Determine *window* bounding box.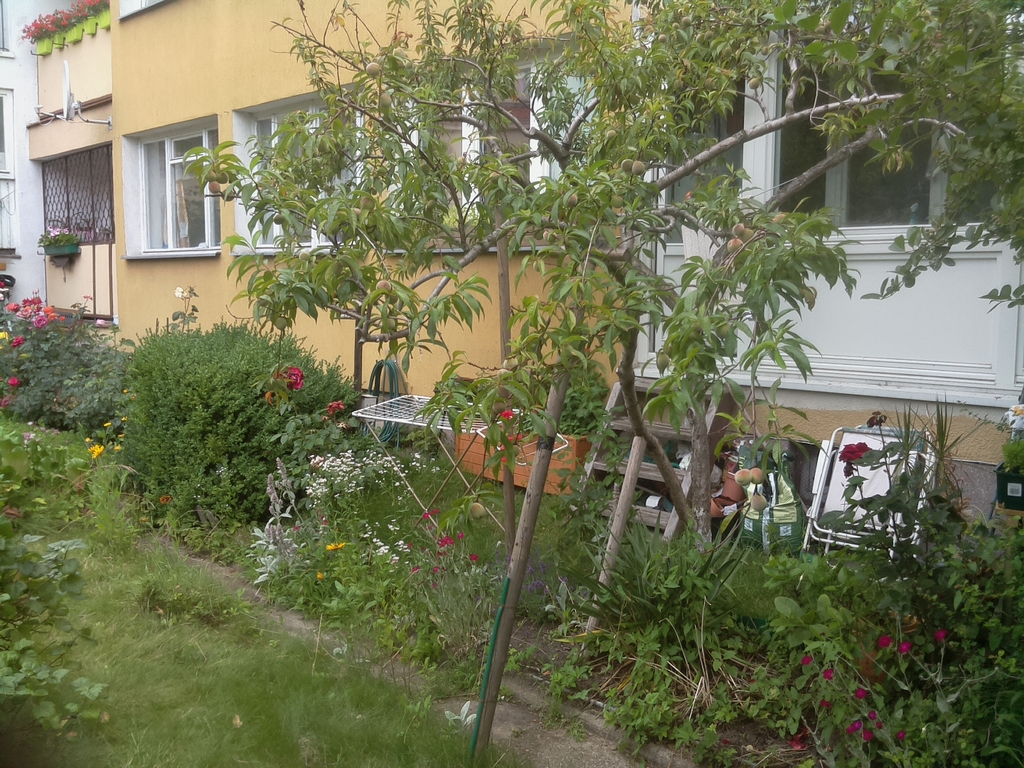
Determined: crop(39, 144, 114, 257).
